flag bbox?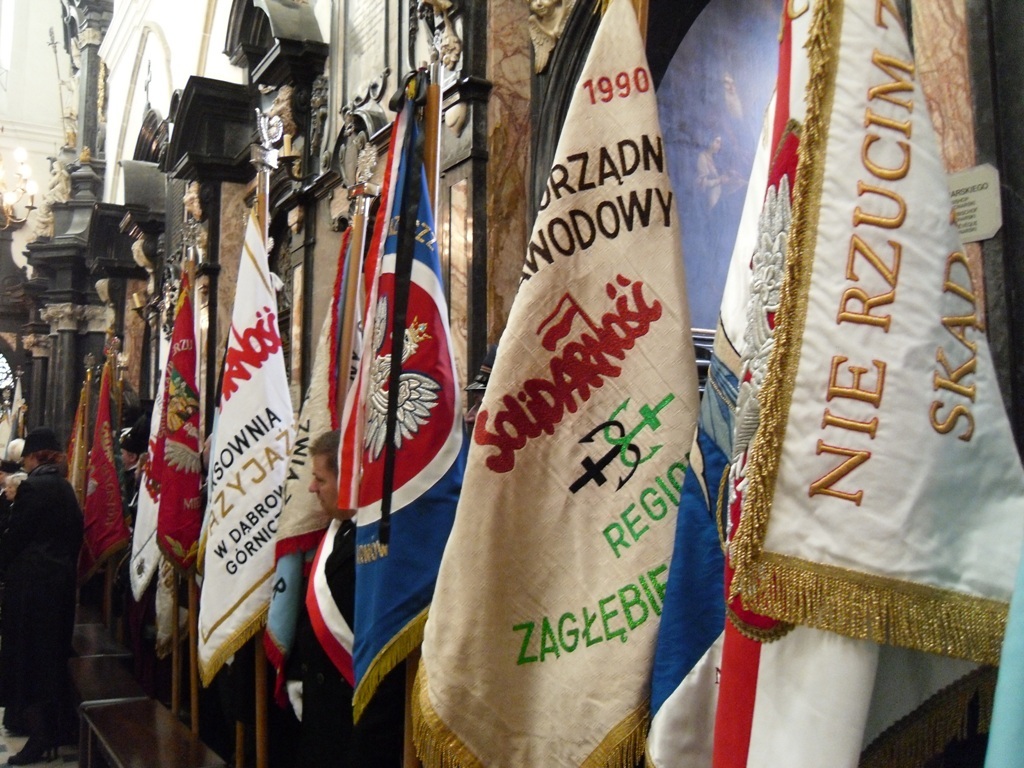
<bbox>402, 0, 714, 715</bbox>
